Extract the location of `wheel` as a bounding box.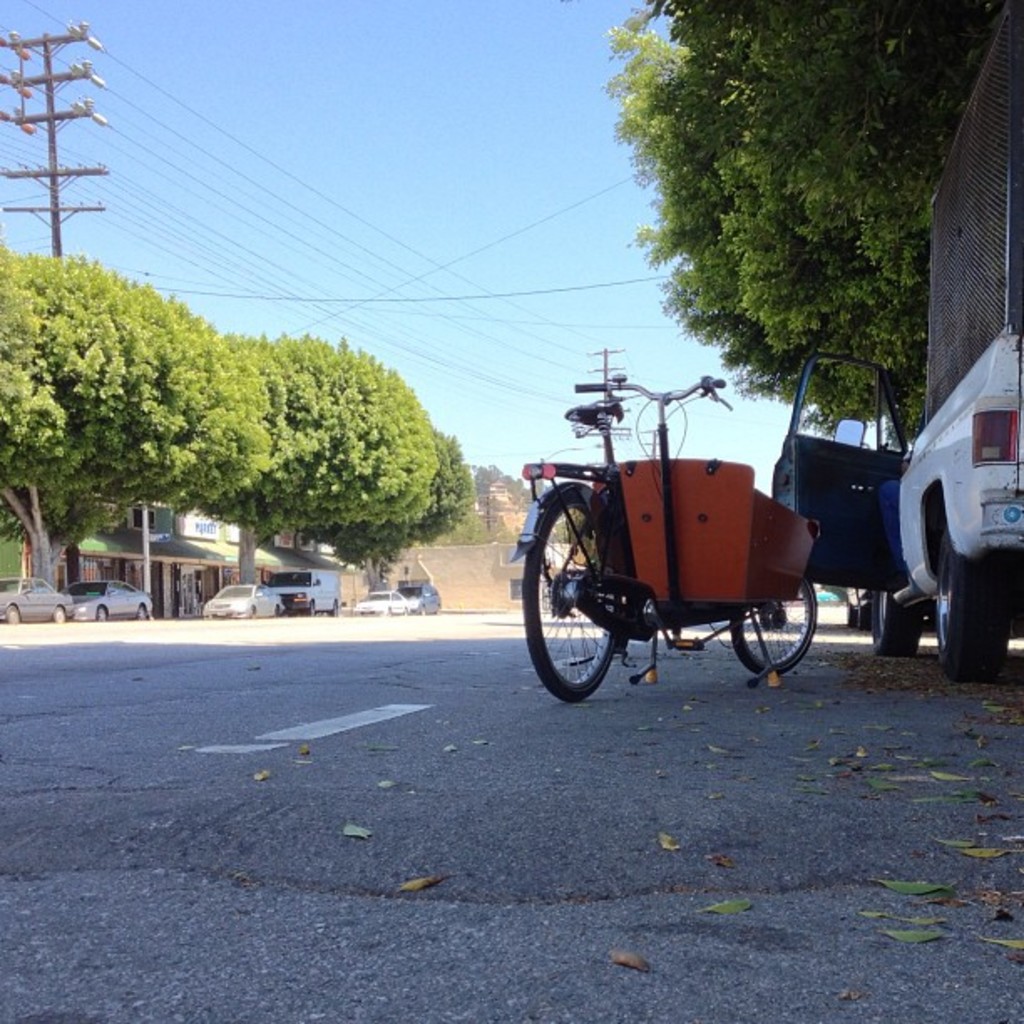
<box>310,604,320,617</box>.
